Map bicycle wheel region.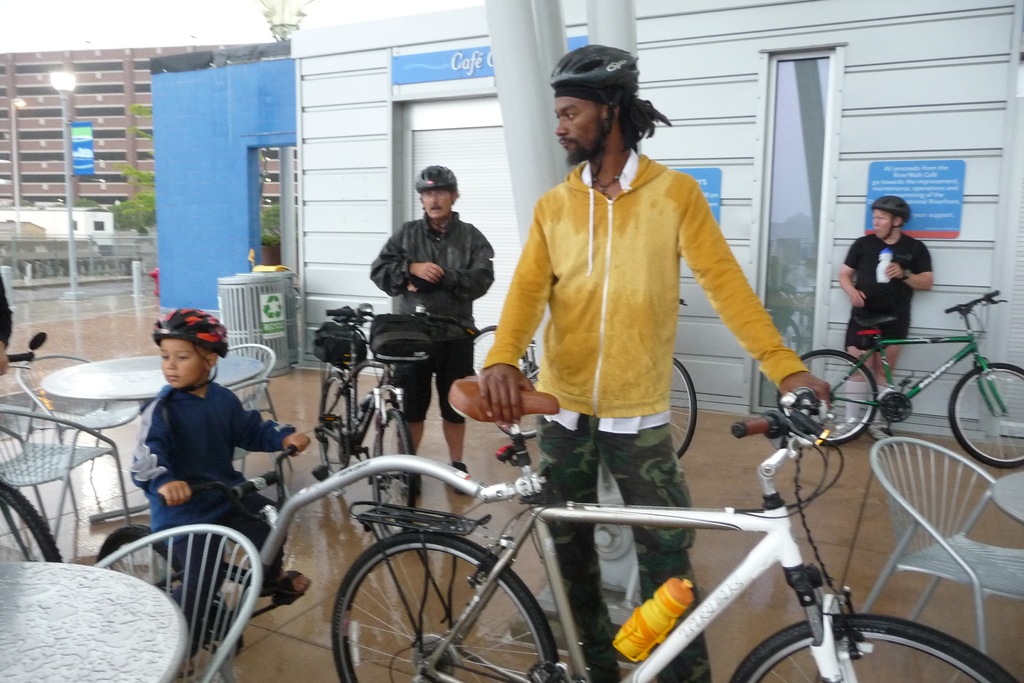
Mapped to 333:530:552:682.
